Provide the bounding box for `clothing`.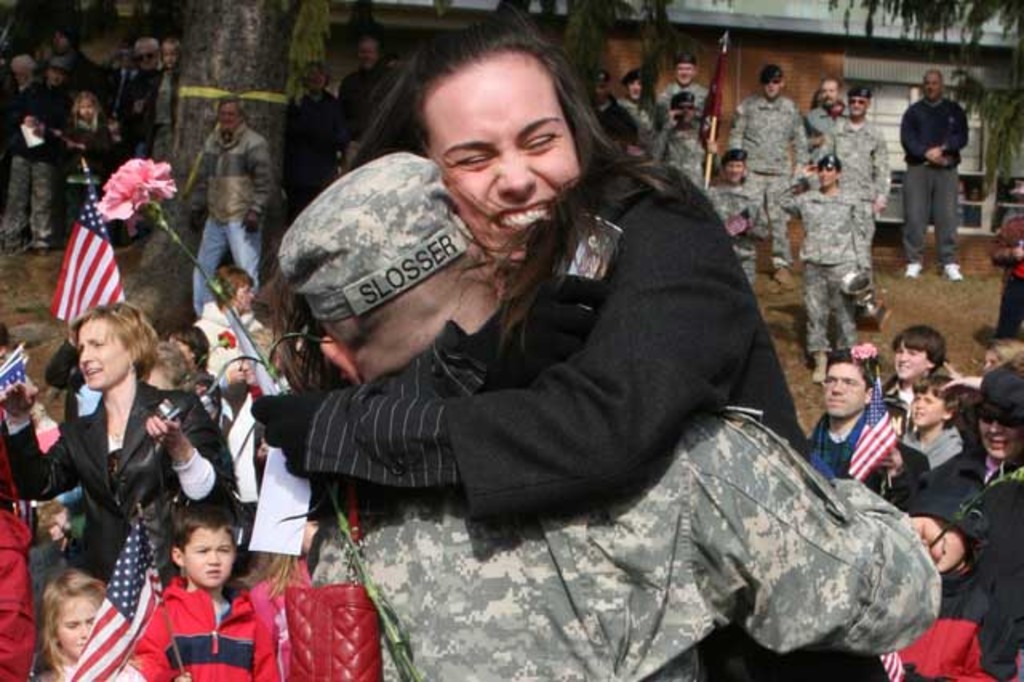
detection(0, 514, 35, 680).
